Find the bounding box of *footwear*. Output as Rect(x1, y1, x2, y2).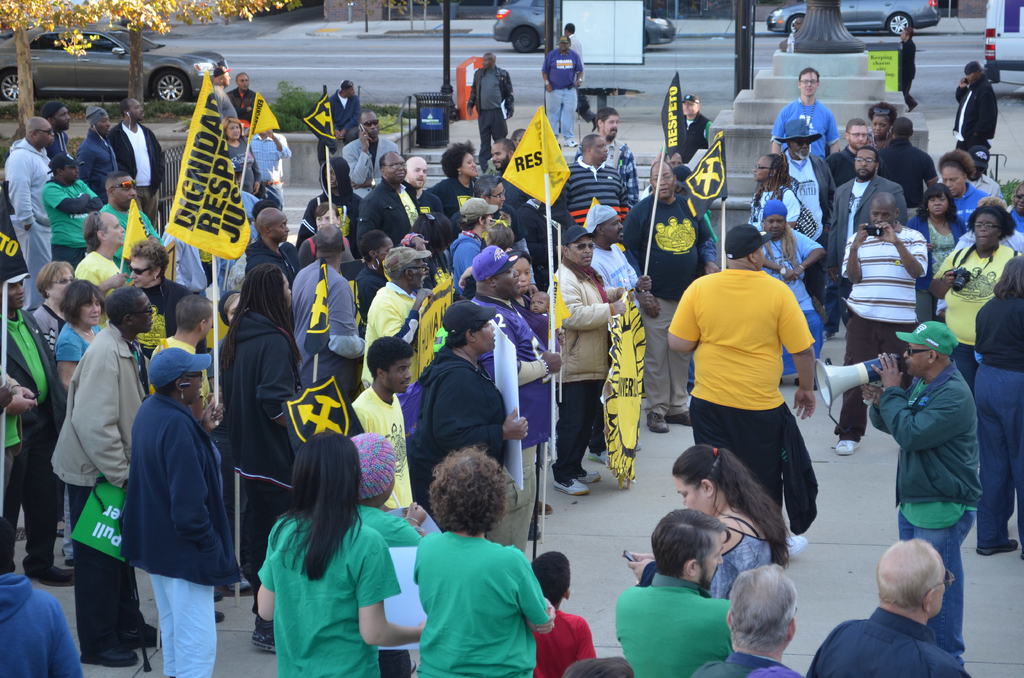
Rect(645, 410, 670, 433).
